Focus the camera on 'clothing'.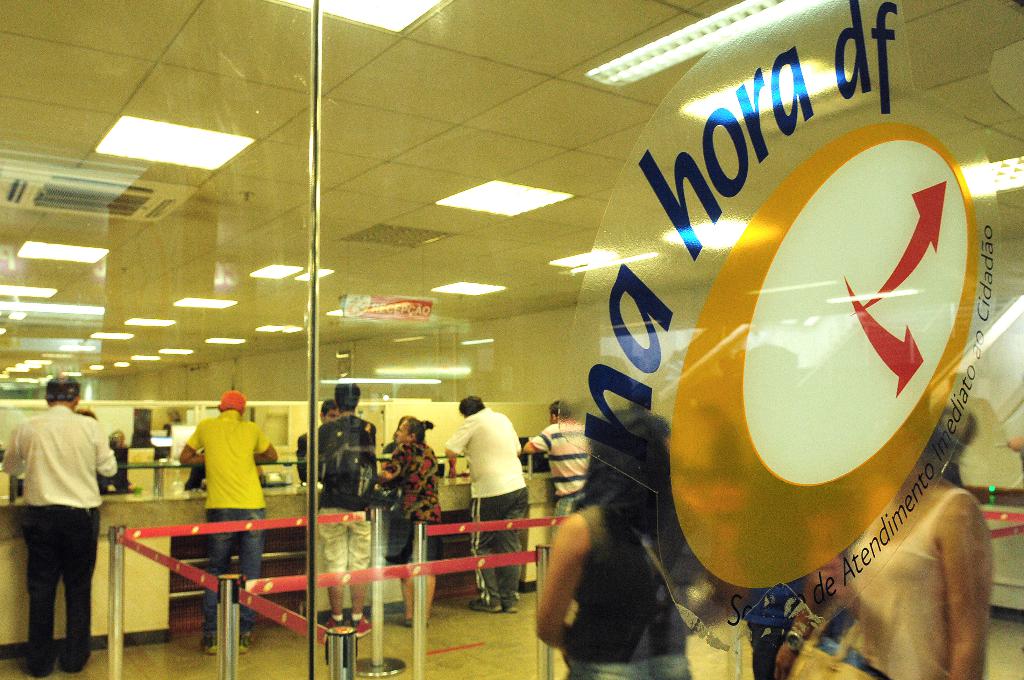
Focus region: {"left": 378, "top": 439, "right": 399, "bottom": 469}.
